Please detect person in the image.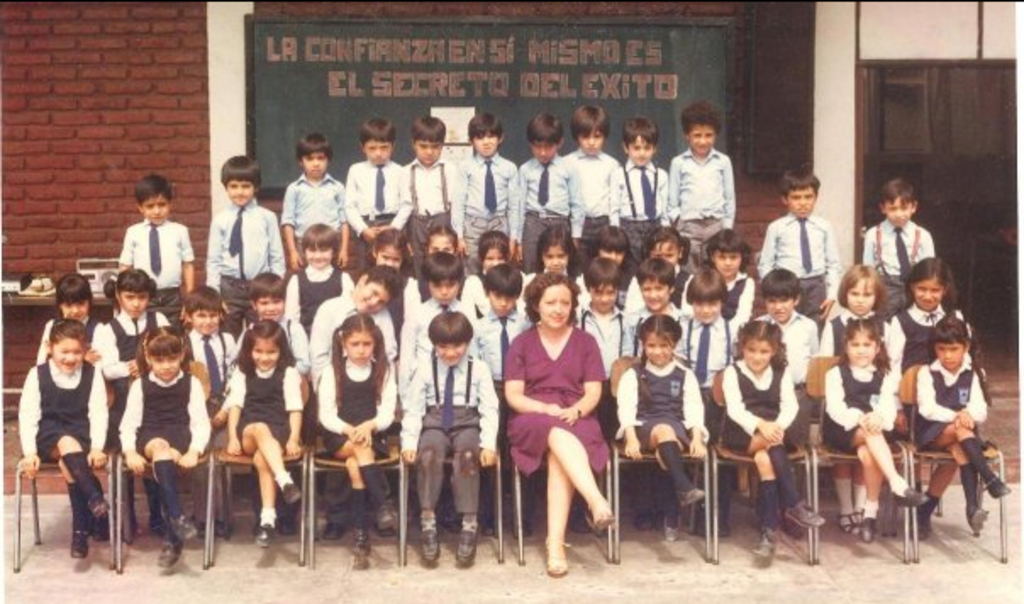
box(225, 316, 303, 551).
